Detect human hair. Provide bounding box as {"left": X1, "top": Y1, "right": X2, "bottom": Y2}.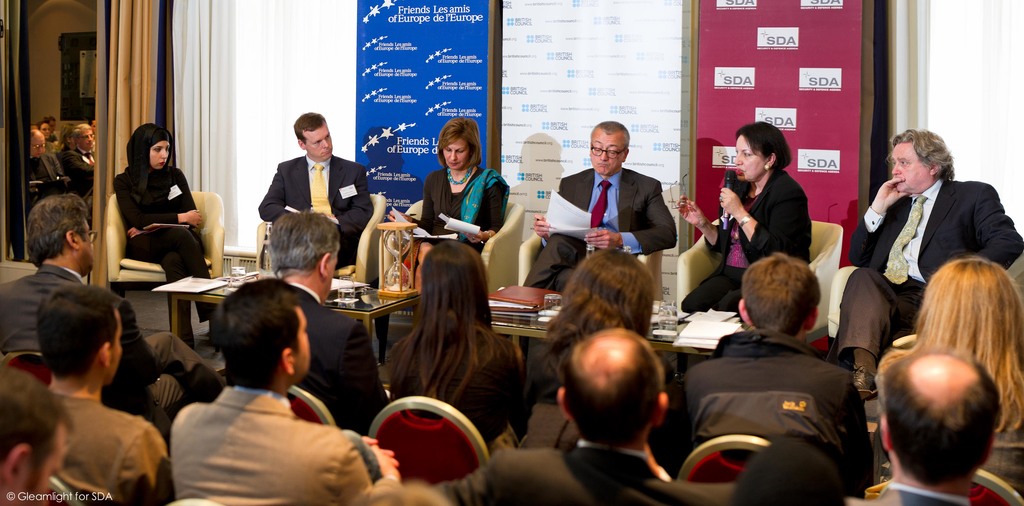
{"left": 432, "top": 111, "right": 485, "bottom": 172}.
